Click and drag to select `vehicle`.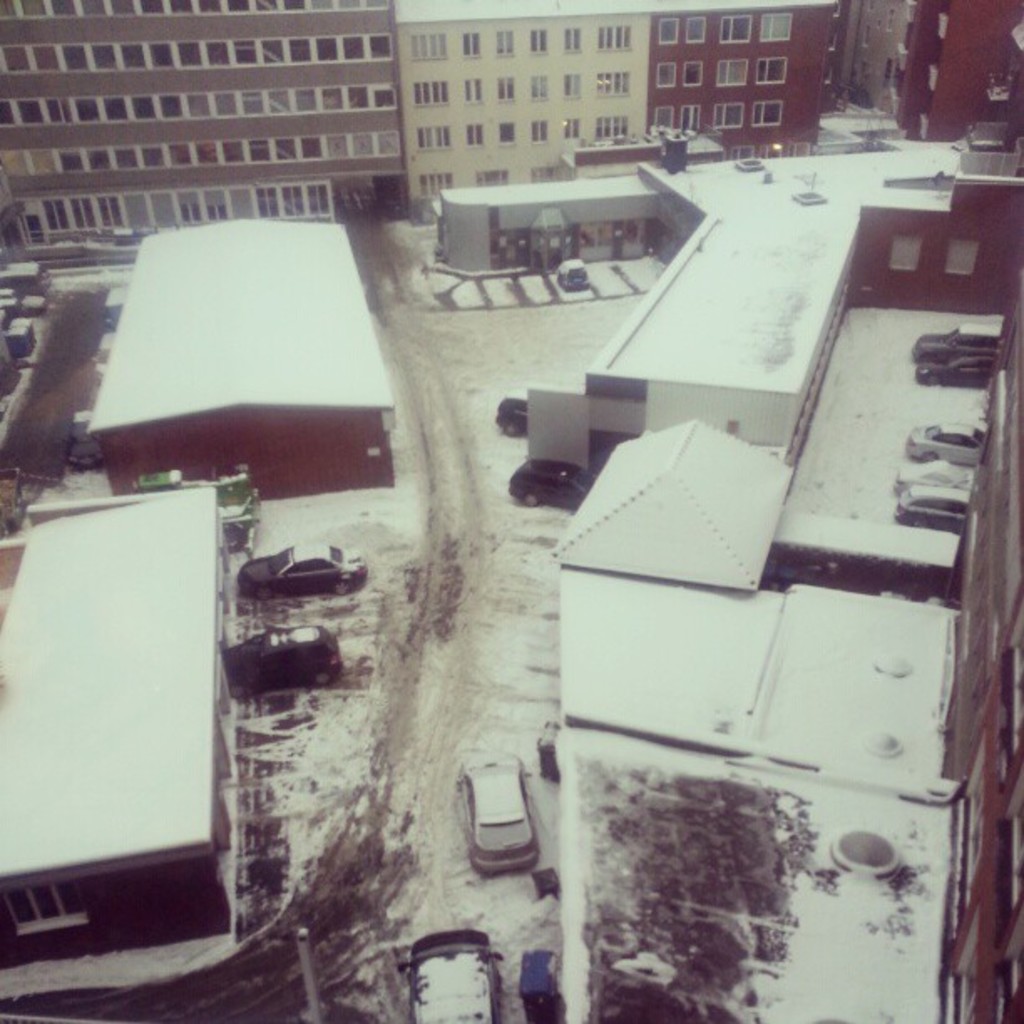
Selection: [x1=398, y1=920, x2=512, y2=1022].
